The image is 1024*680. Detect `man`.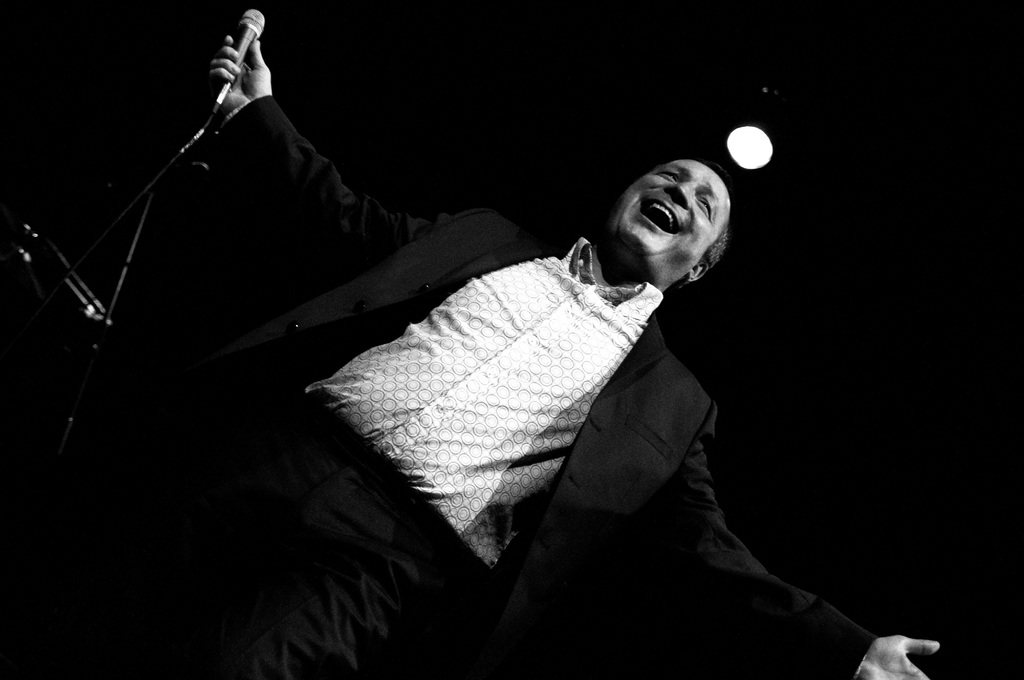
Detection: left=0, top=0, right=941, bottom=679.
